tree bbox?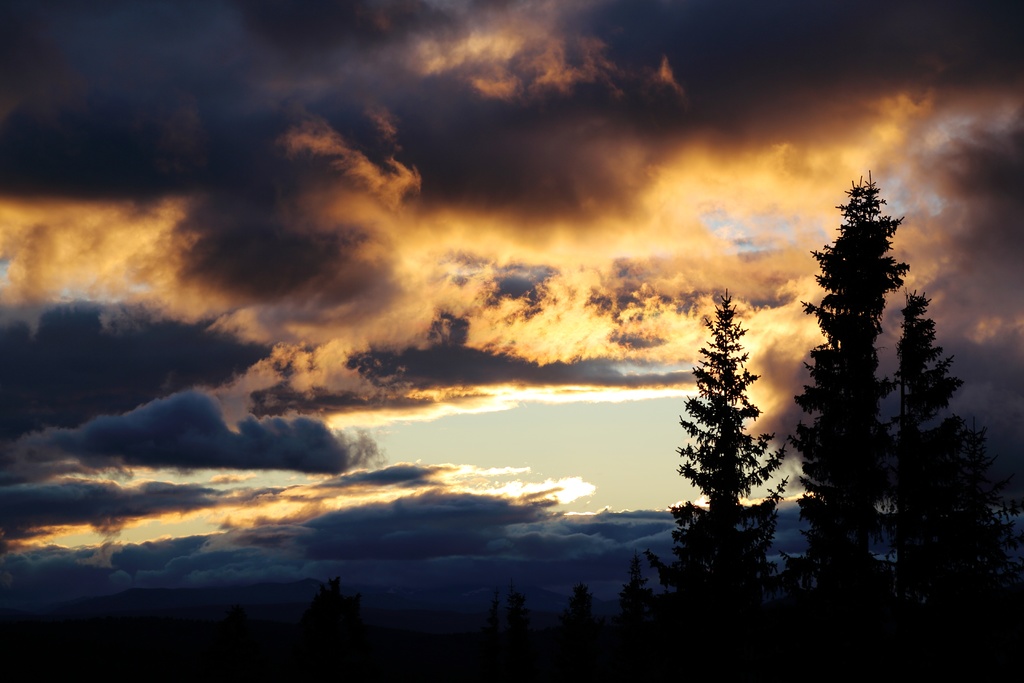
x1=801 y1=160 x2=939 y2=566
